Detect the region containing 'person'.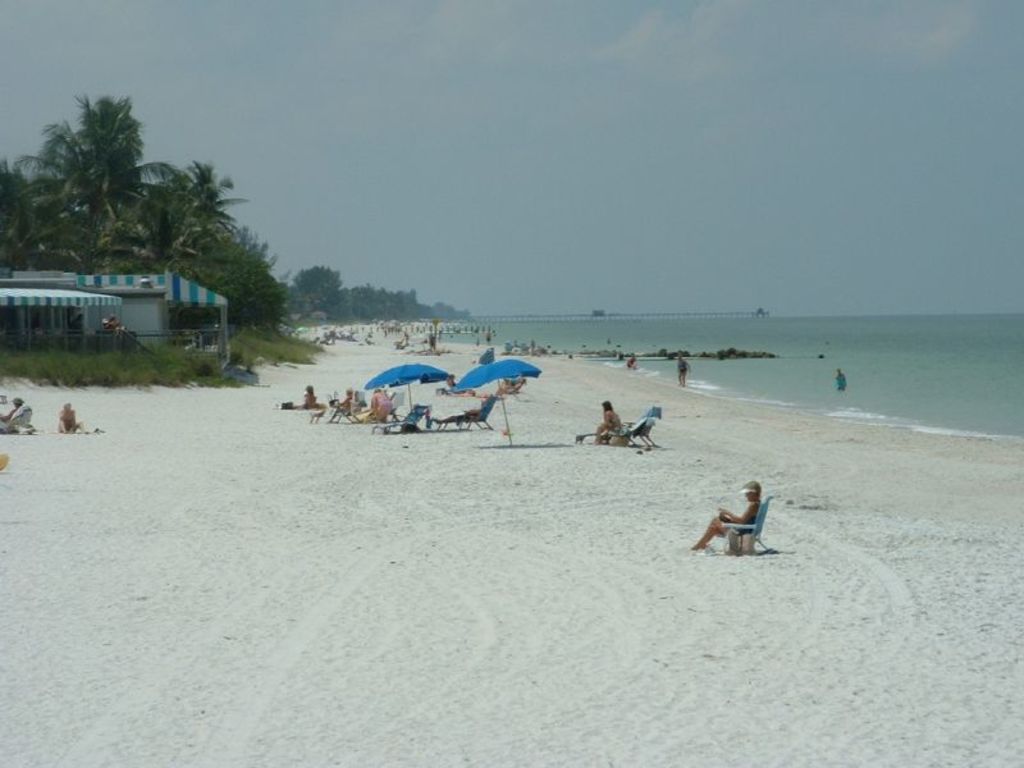
crop(595, 401, 618, 439).
